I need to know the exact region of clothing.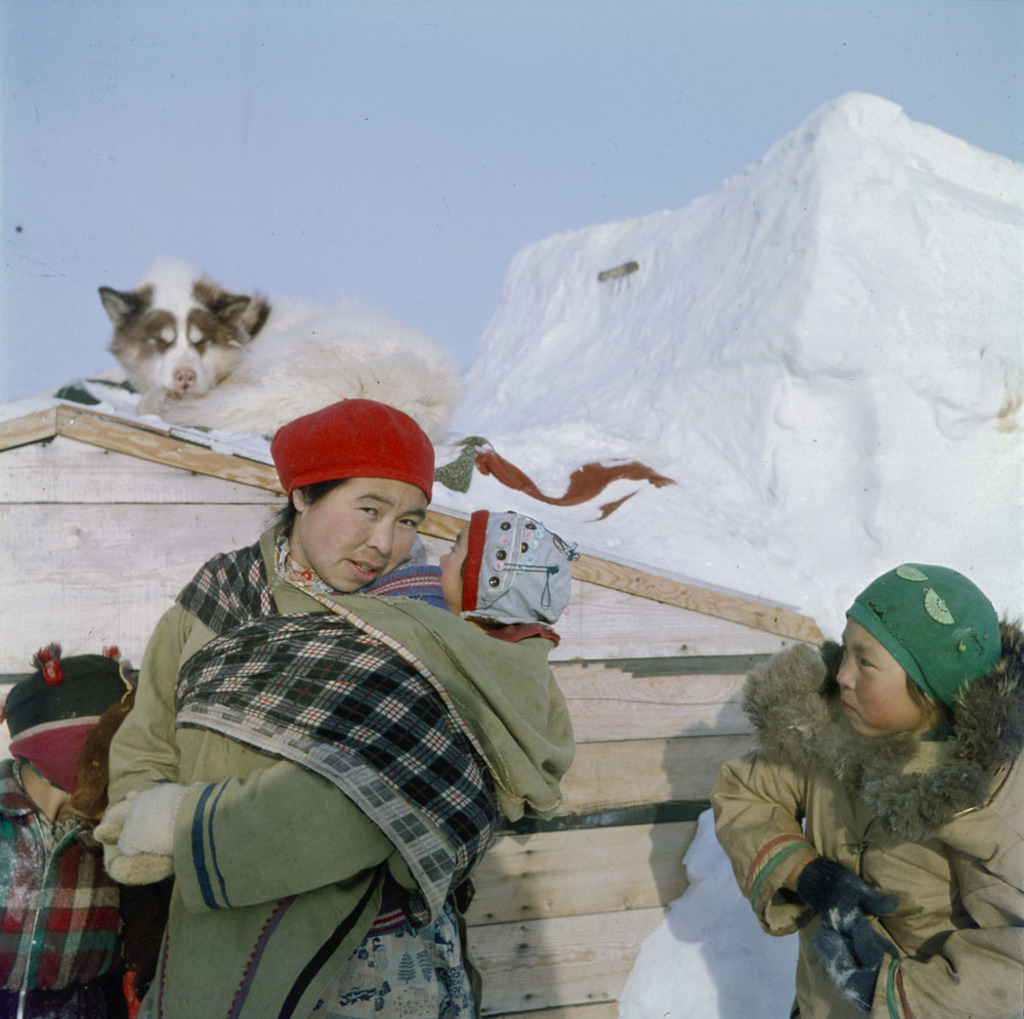
Region: box(836, 559, 1017, 722).
